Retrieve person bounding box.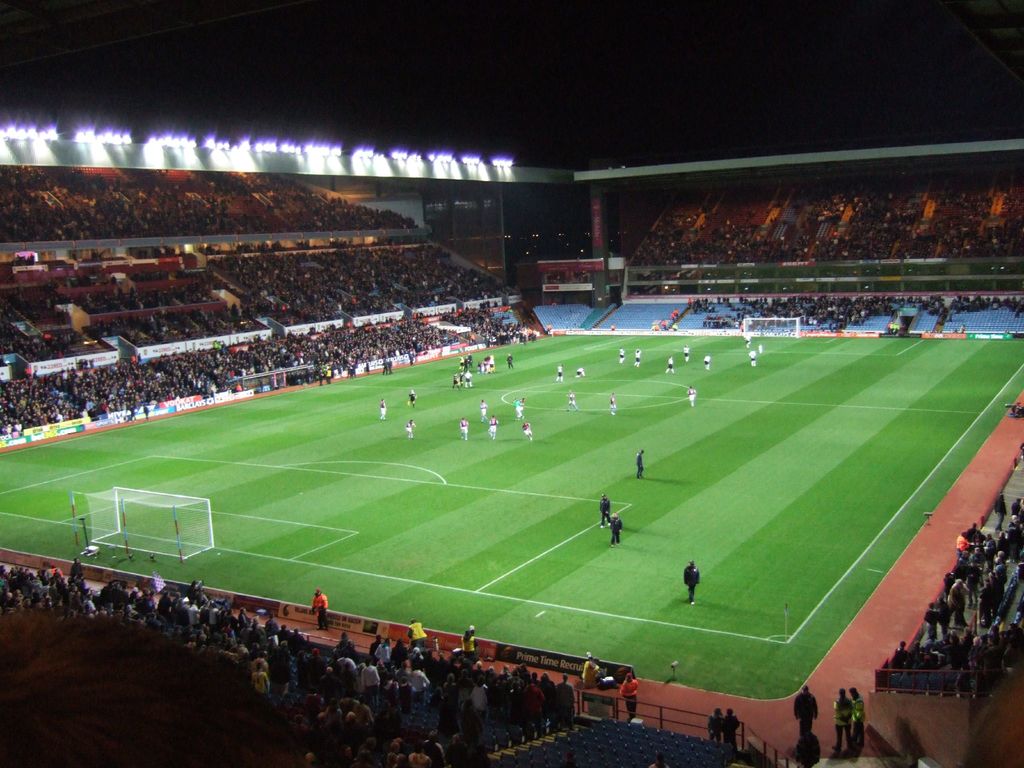
Bounding box: Rect(377, 639, 394, 659).
